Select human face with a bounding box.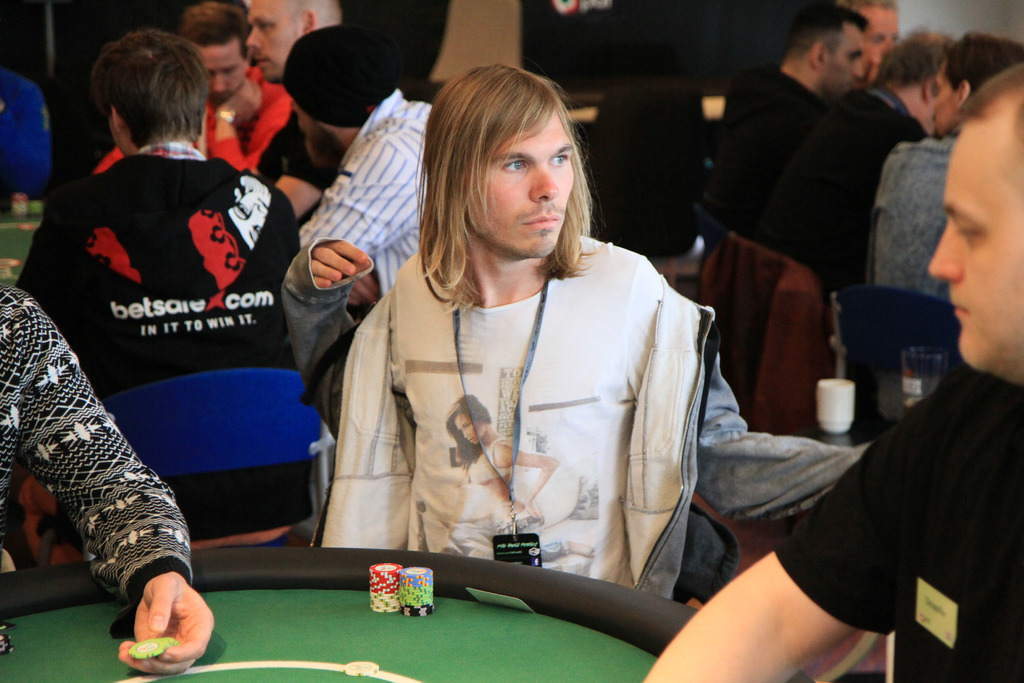
region(470, 115, 573, 253).
